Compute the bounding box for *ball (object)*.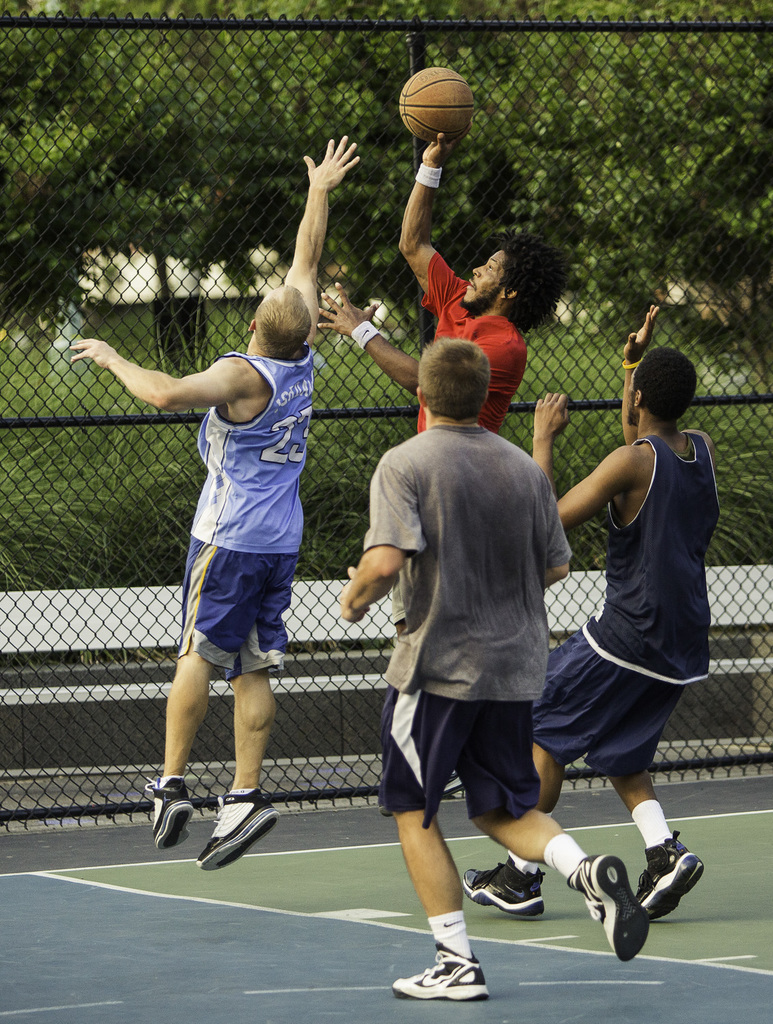
crop(401, 69, 477, 146).
